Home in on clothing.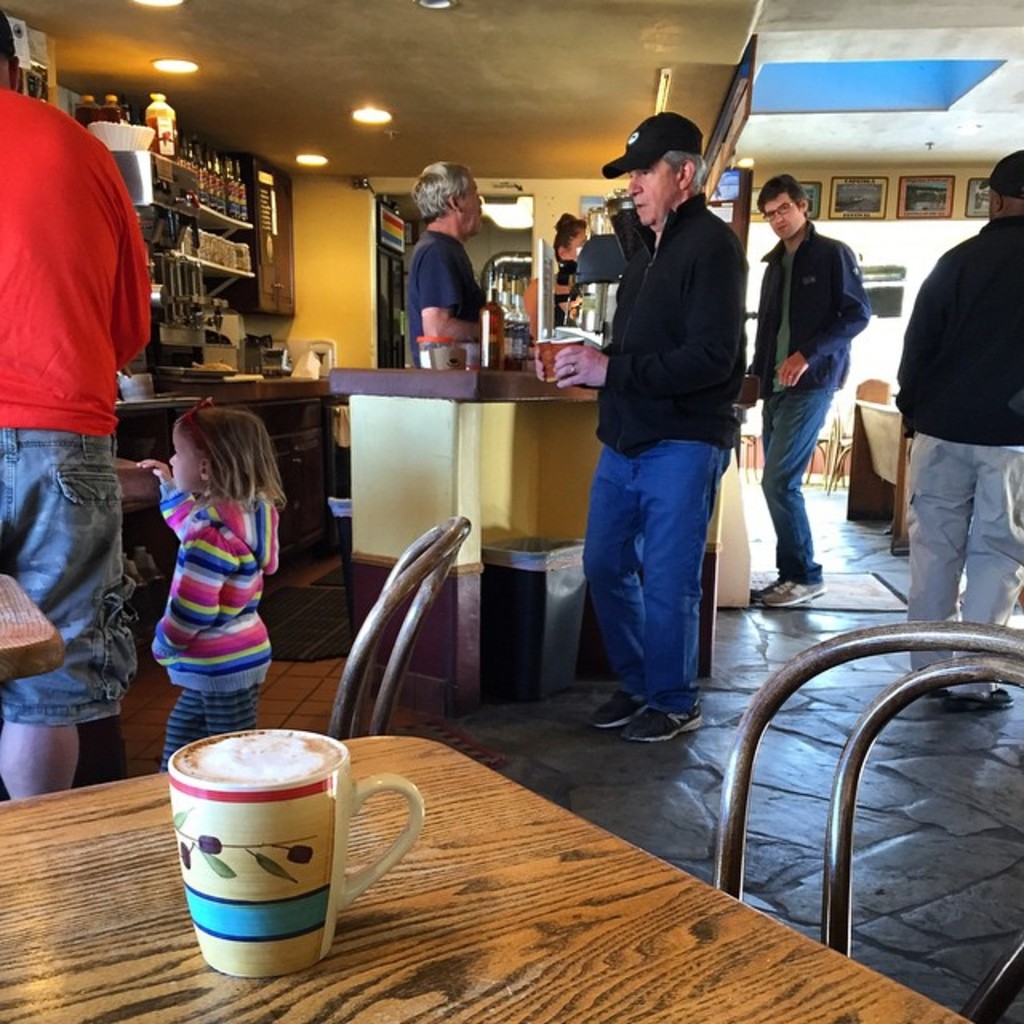
Homed in at crop(898, 206, 1022, 685).
